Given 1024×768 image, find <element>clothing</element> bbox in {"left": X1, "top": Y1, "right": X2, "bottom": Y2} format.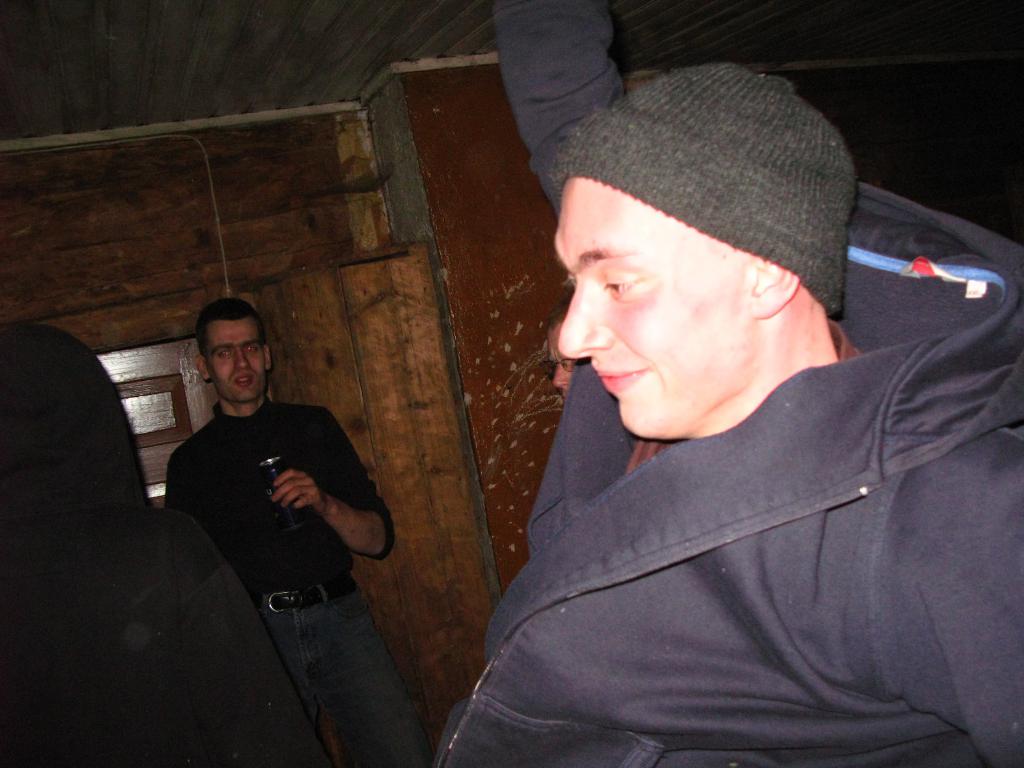
{"left": 431, "top": 0, "right": 1023, "bottom": 767}.
